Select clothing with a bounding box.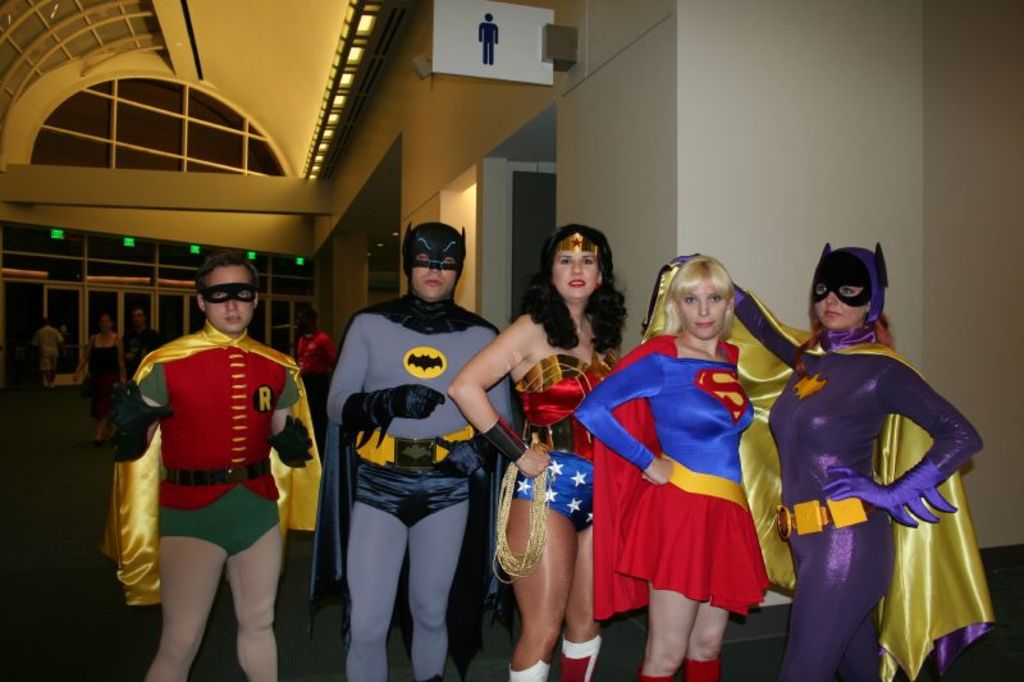
bbox=[32, 315, 61, 374].
